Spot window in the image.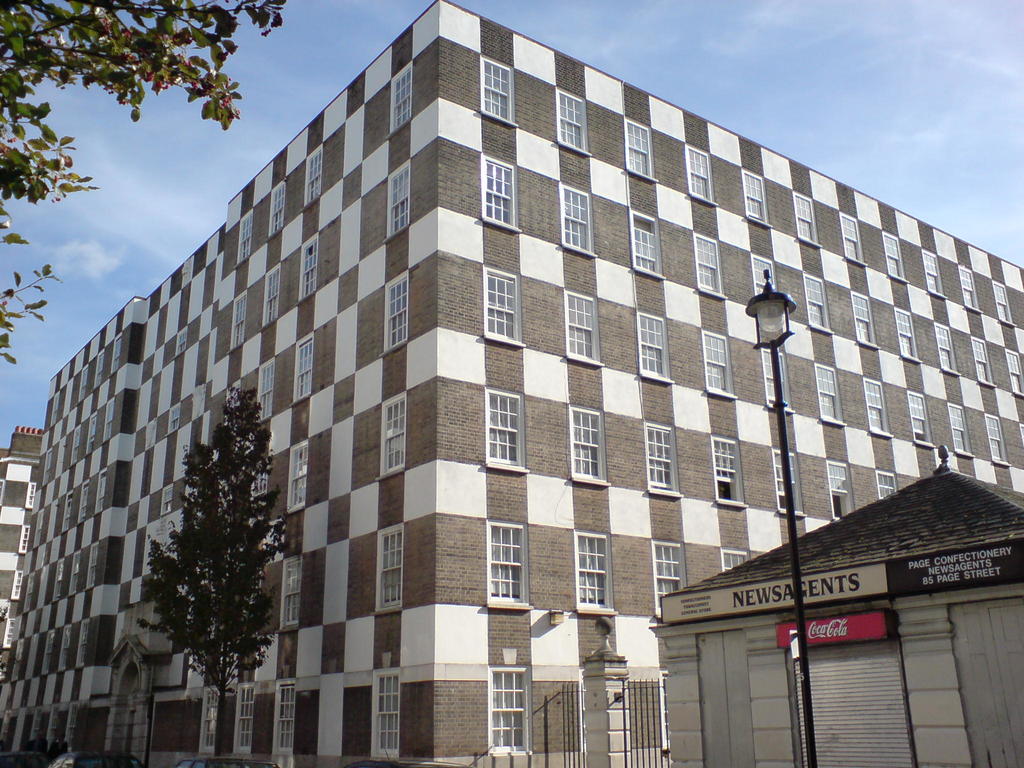
window found at 67, 699, 79, 746.
